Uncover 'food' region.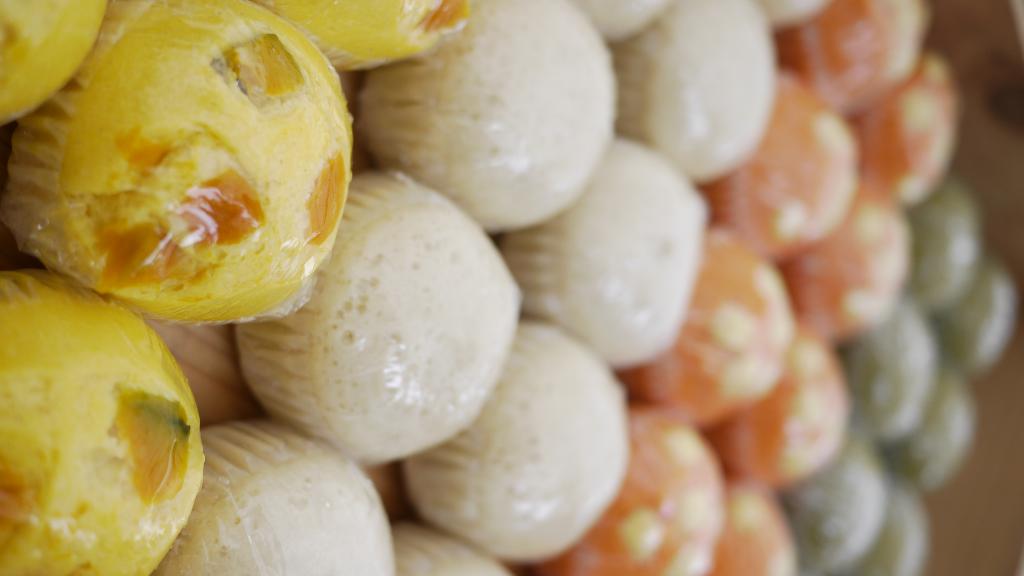
Uncovered: 708:479:801:575.
